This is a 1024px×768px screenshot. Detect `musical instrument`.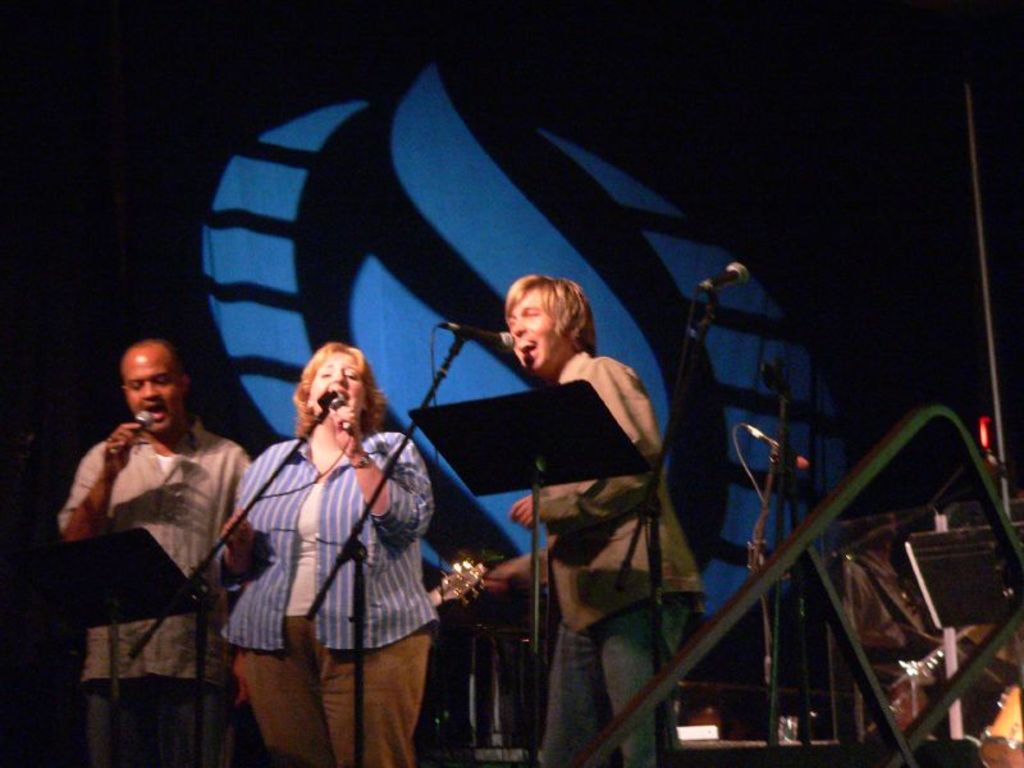
<region>908, 515, 1023, 636</region>.
